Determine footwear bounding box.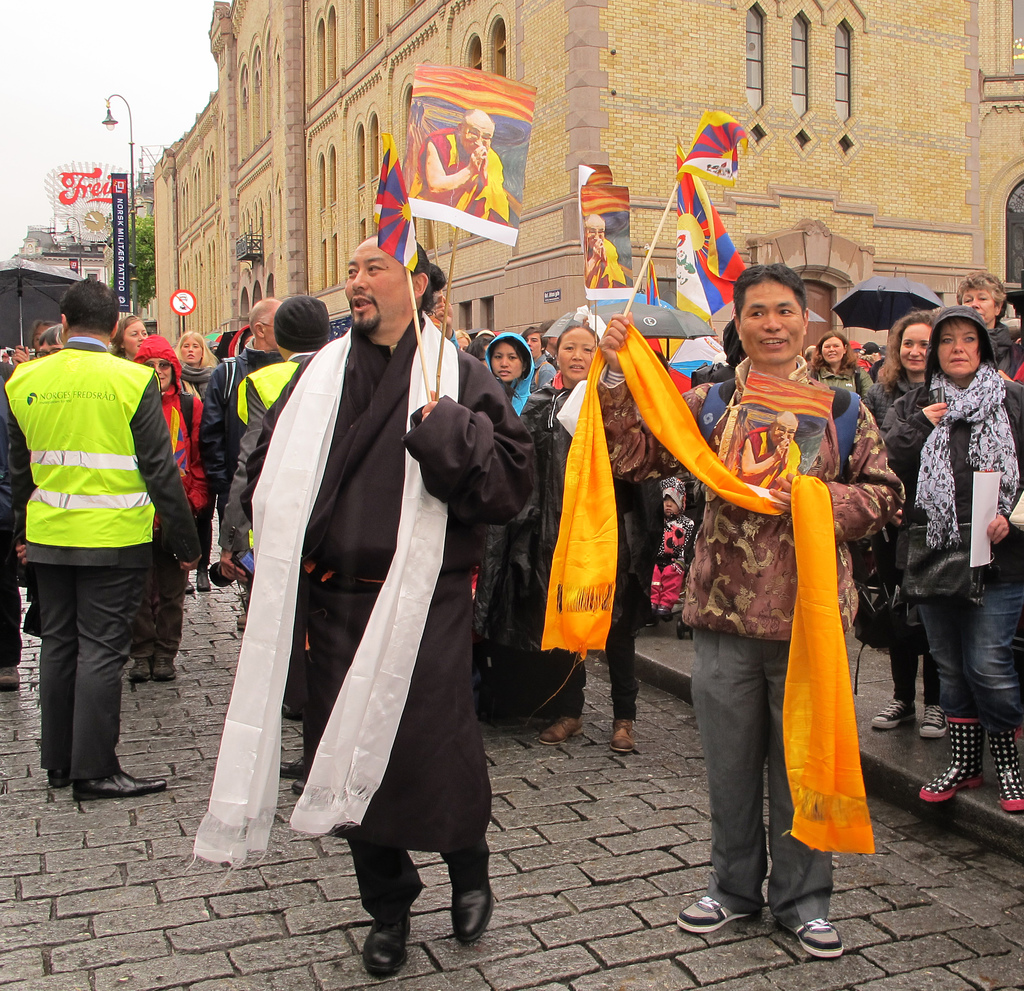
Determined: bbox=[607, 719, 639, 753].
